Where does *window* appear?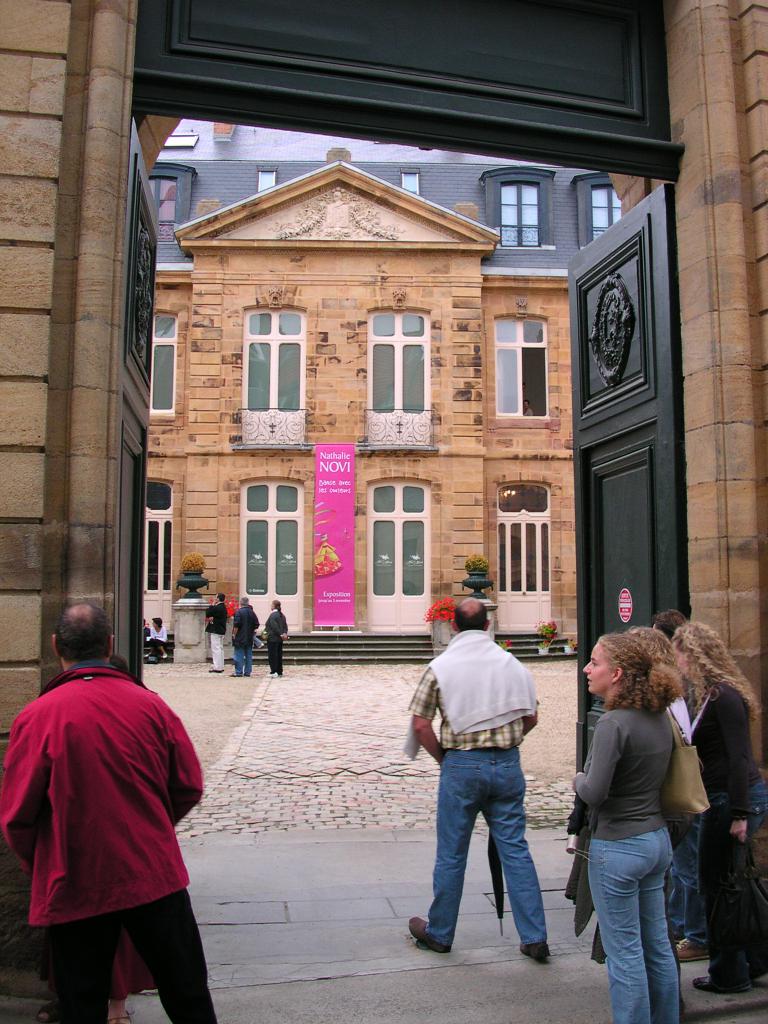
Appears at detection(150, 175, 177, 239).
